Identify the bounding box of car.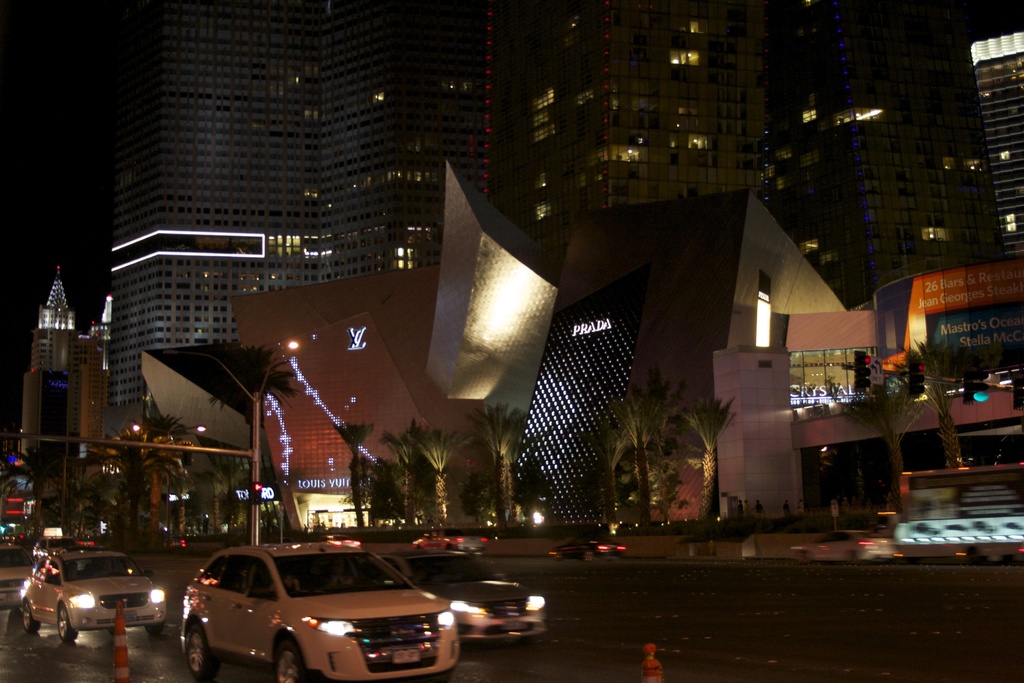
161,538,464,682.
